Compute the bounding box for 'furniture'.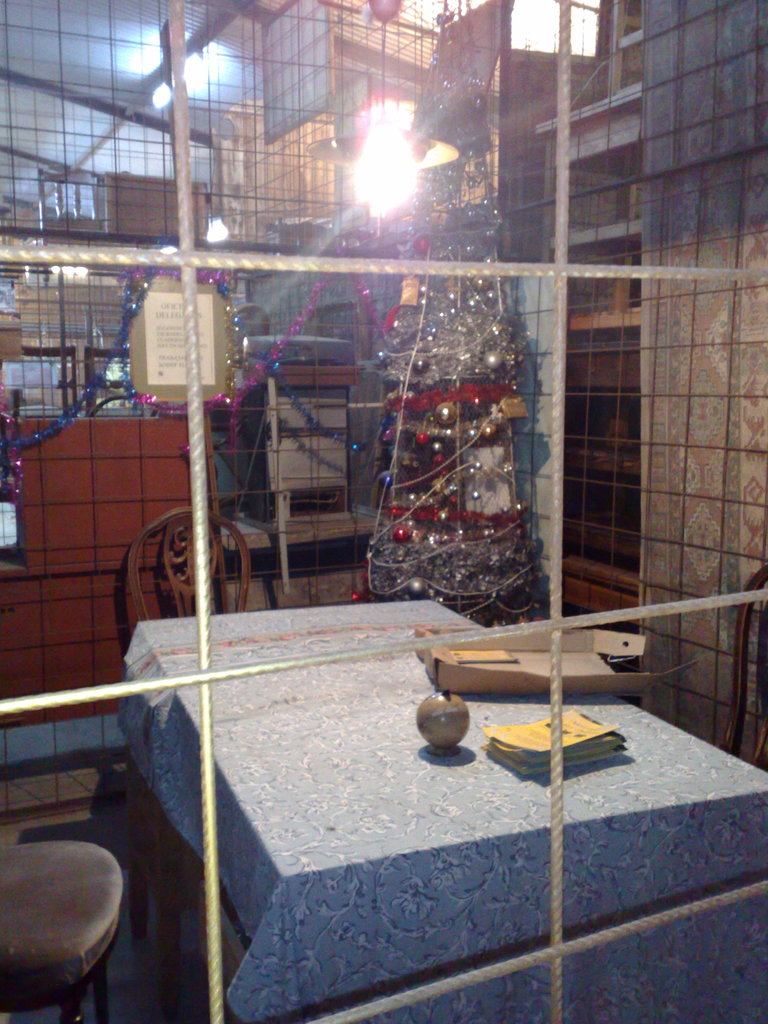
detection(122, 599, 767, 1023).
